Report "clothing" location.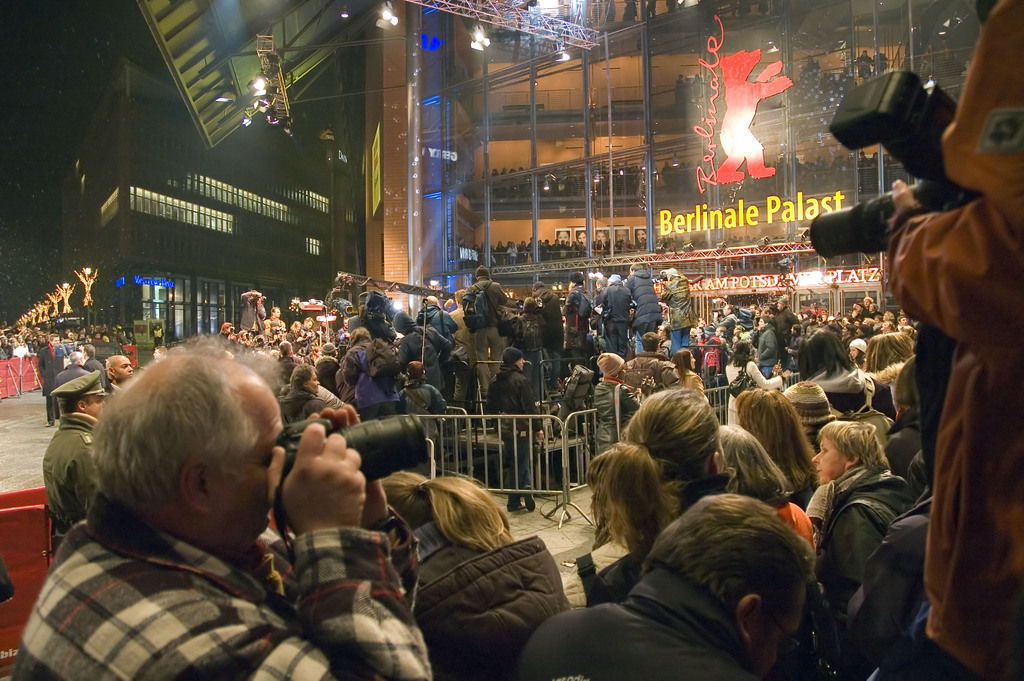
Report: box=[335, 341, 397, 422].
